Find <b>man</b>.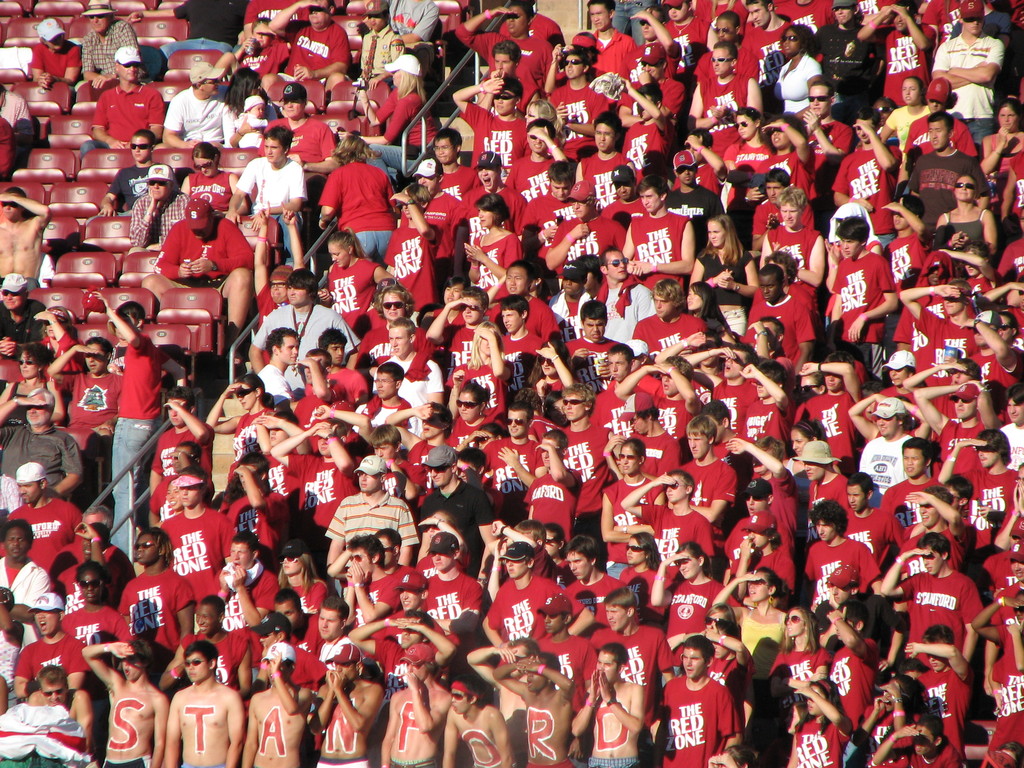
<box>508,113,568,202</box>.
